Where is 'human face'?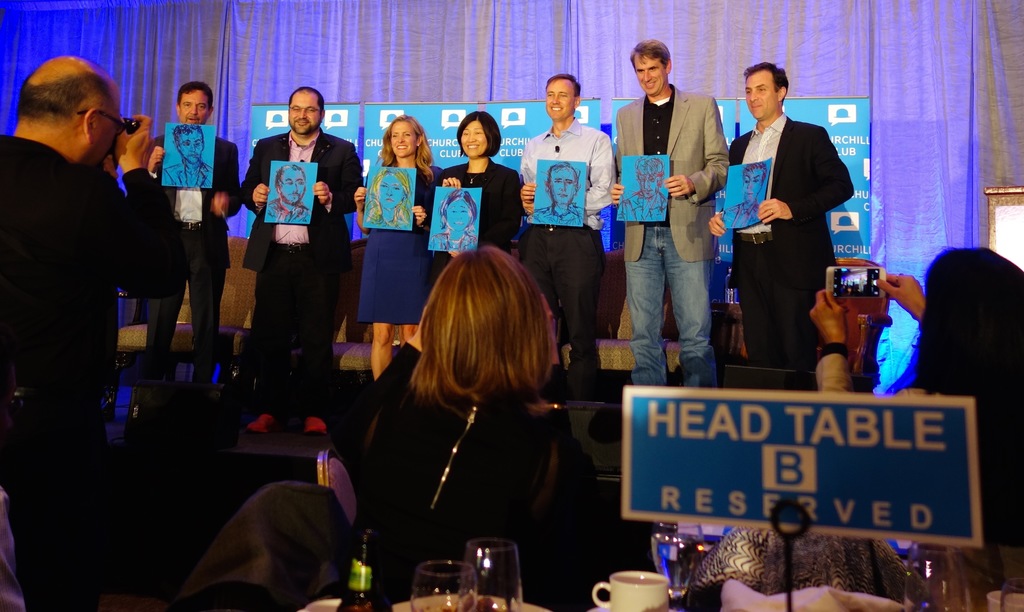
locate(456, 119, 486, 156).
